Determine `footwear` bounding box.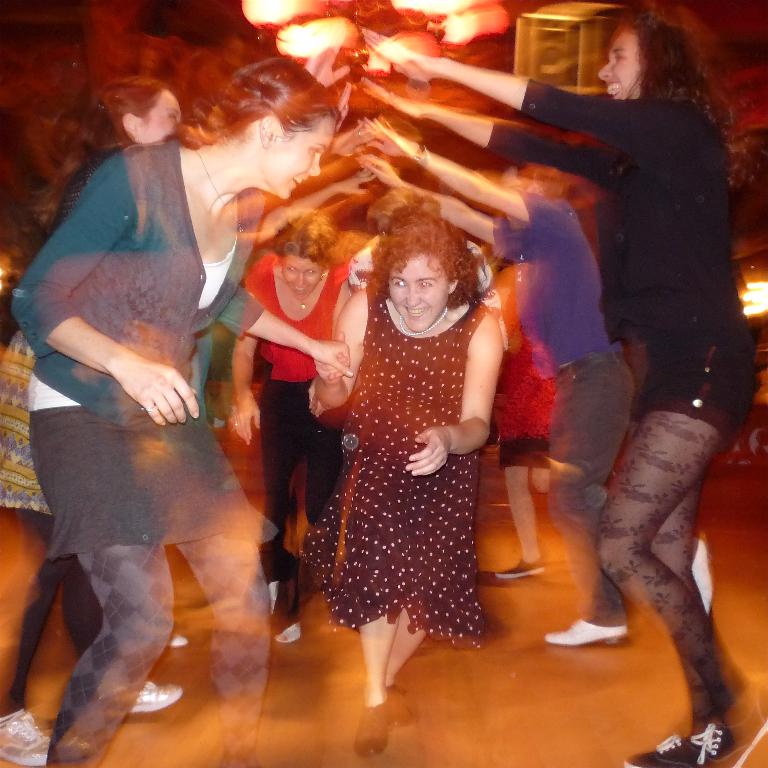
Determined: locate(384, 682, 425, 728).
